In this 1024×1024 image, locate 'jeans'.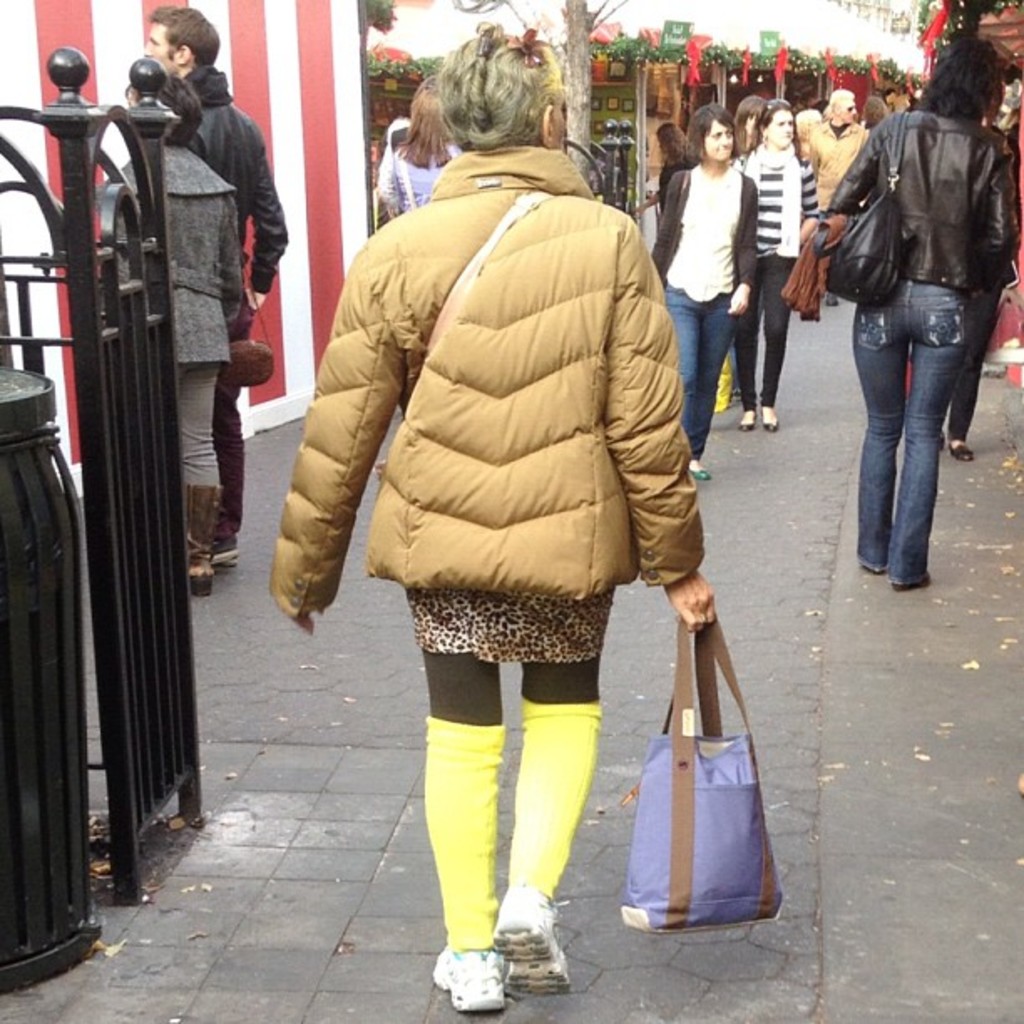
Bounding box: left=736, top=246, right=791, bottom=405.
